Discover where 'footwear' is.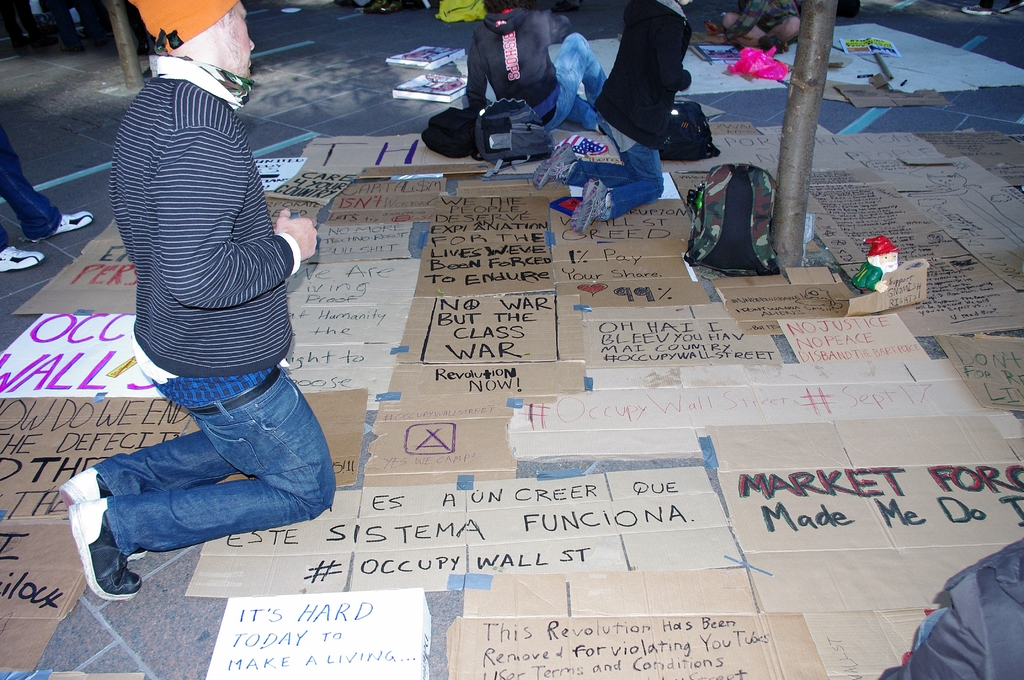
Discovered at <region>58, 465, 113, 502</region>.
